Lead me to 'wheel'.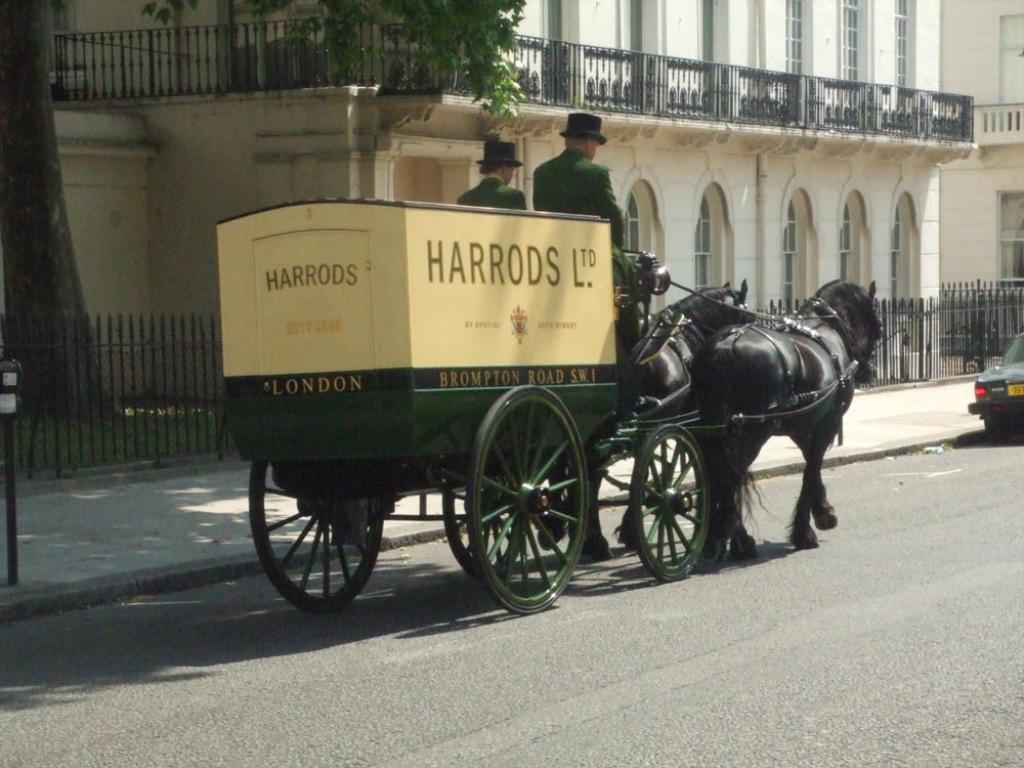
Lead to BBox(249, 460, 384, 612).
